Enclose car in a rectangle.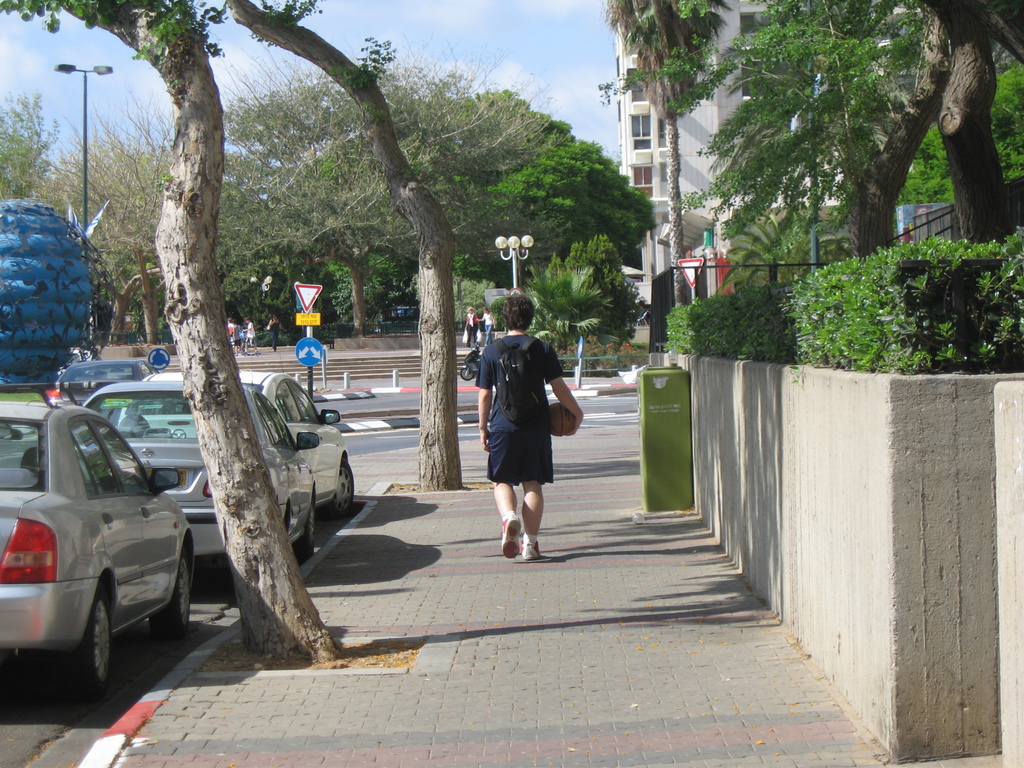
bbox=(1, 394, 189, 707).
